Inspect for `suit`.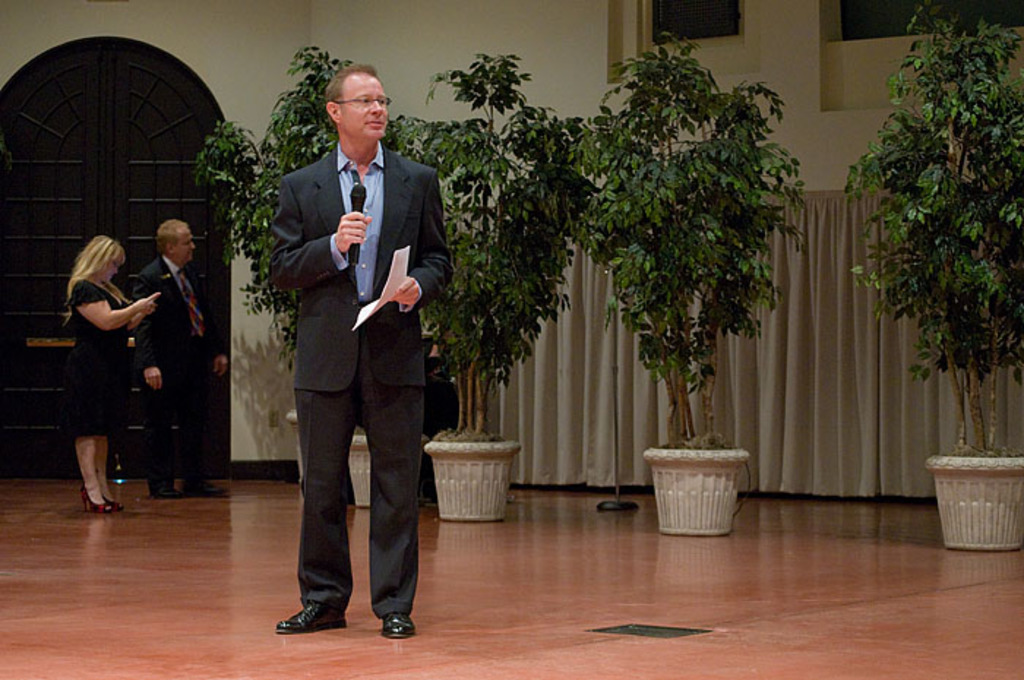
Inspection: [271,137,459,600].
